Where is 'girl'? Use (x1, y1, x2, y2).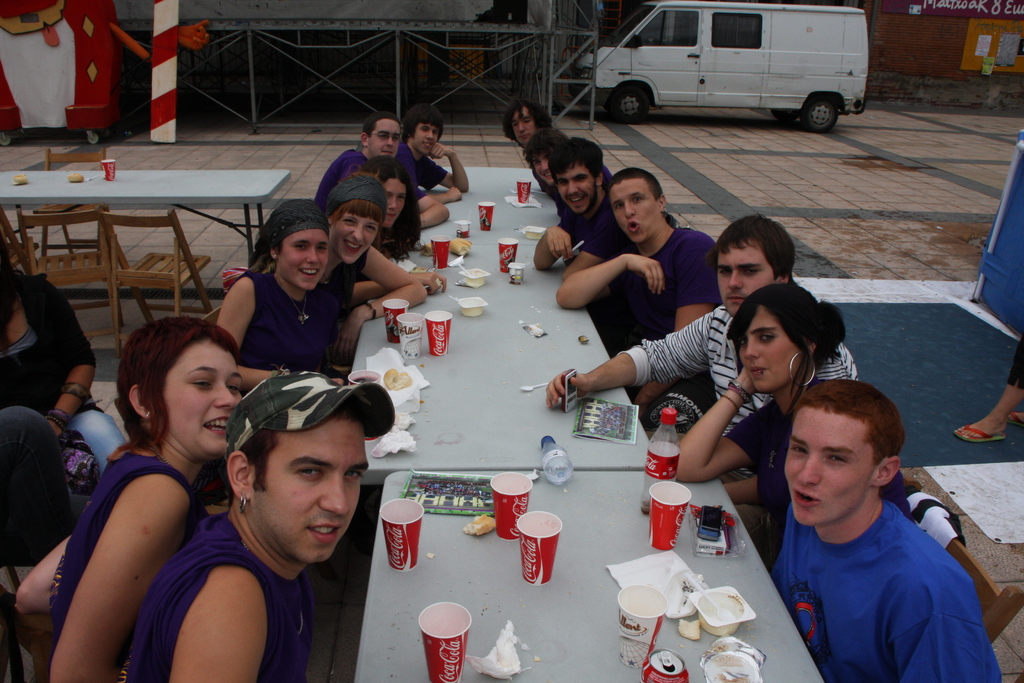
(330, 177, 428, 363).
